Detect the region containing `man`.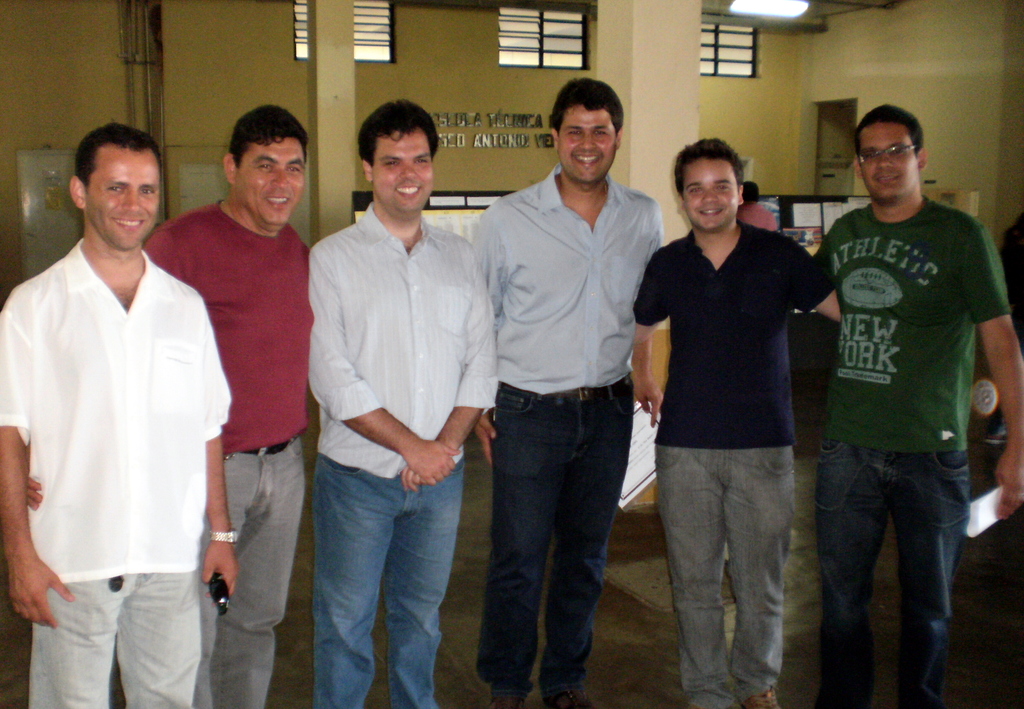
281/102/490/697.
